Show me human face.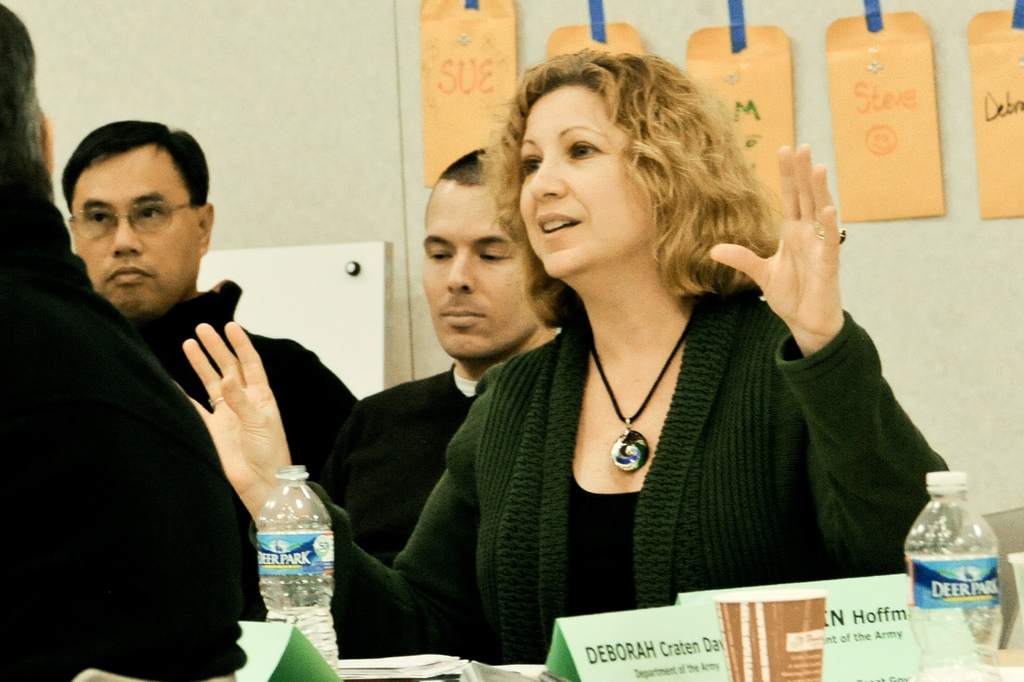
human face is here: x1=414, y1=170, x2=544, y2=373.
